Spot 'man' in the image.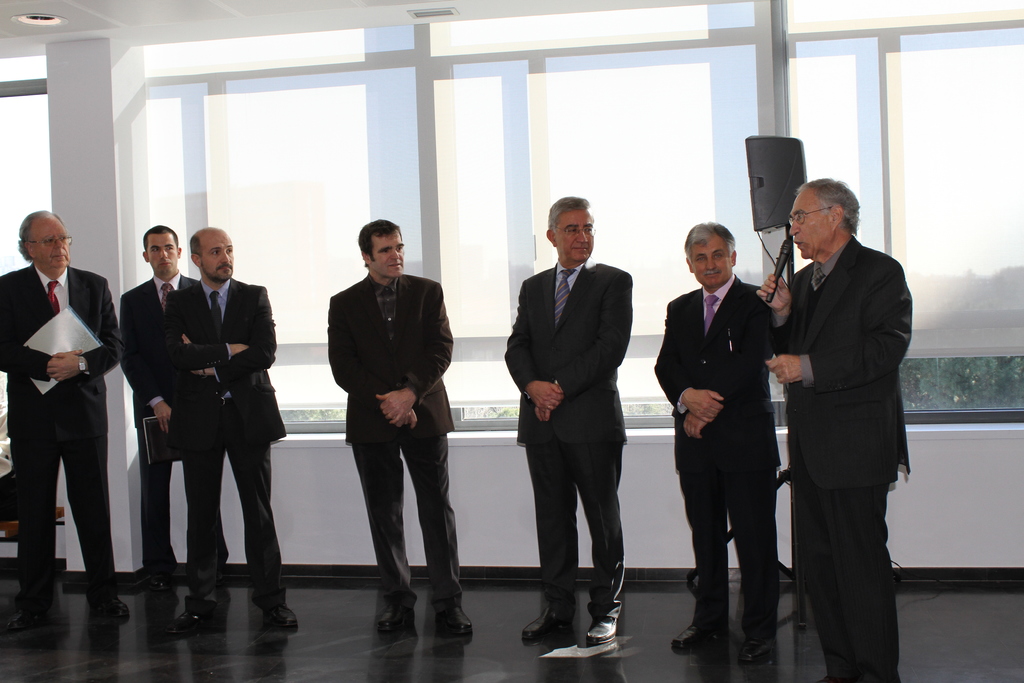
'man' found at detection(504, 194, 634, 646).
